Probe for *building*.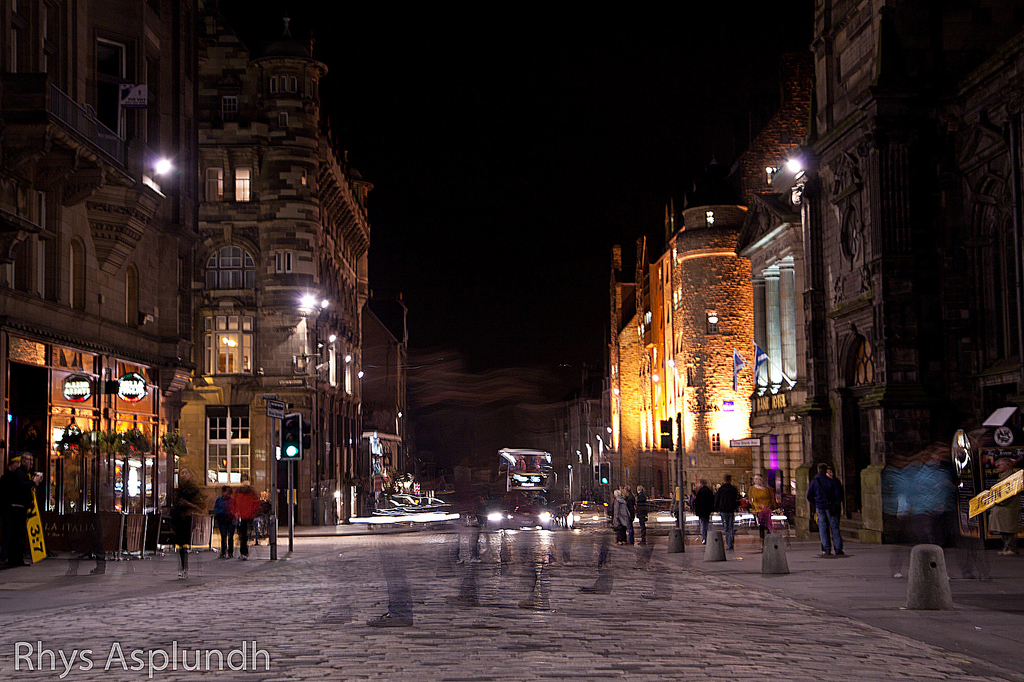
Probe result: [x1=0, y1=0, x2=194, y2=553].
